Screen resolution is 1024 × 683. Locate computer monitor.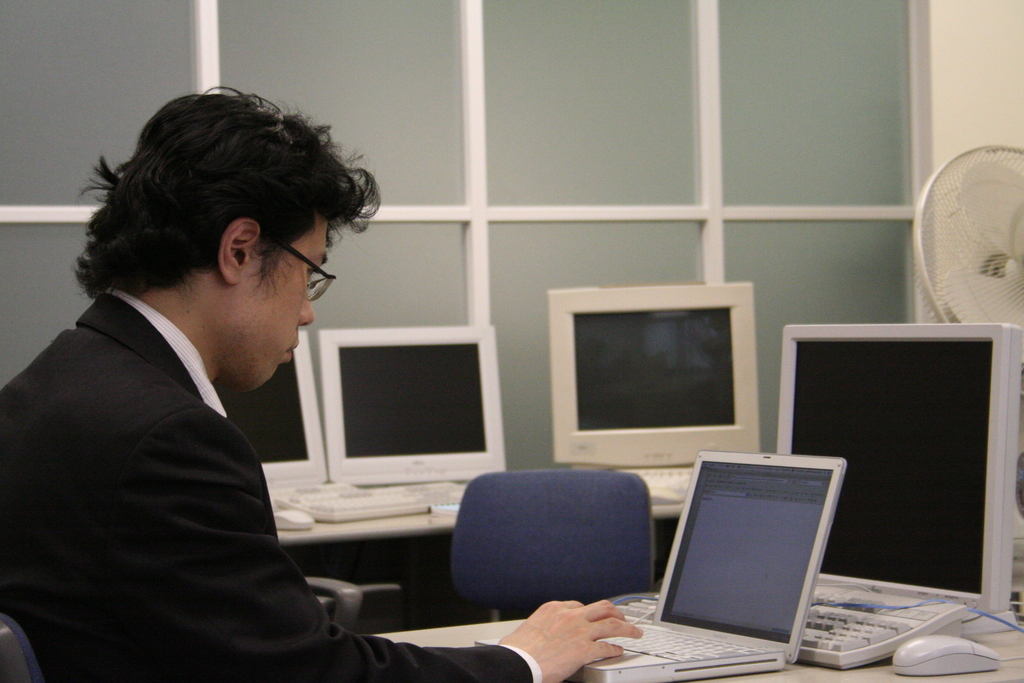
216, 331, 337, 484.
